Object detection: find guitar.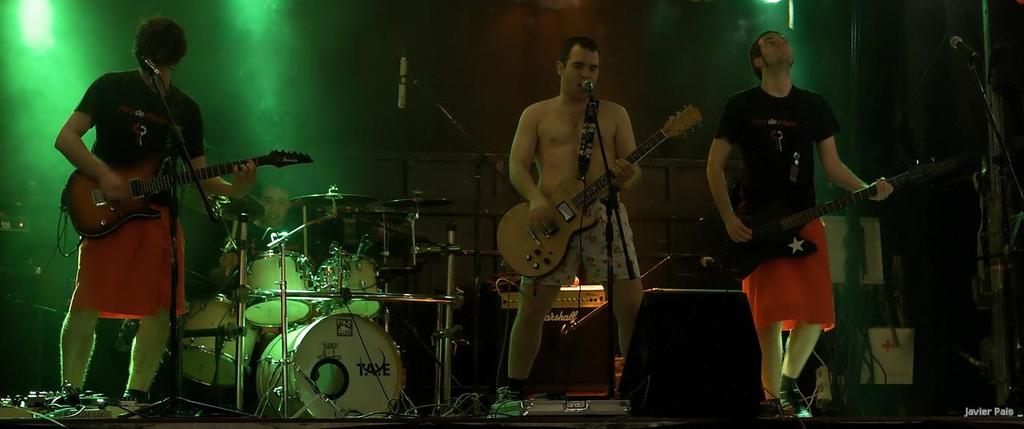
<region>60, 148, 324, 250</region>.
